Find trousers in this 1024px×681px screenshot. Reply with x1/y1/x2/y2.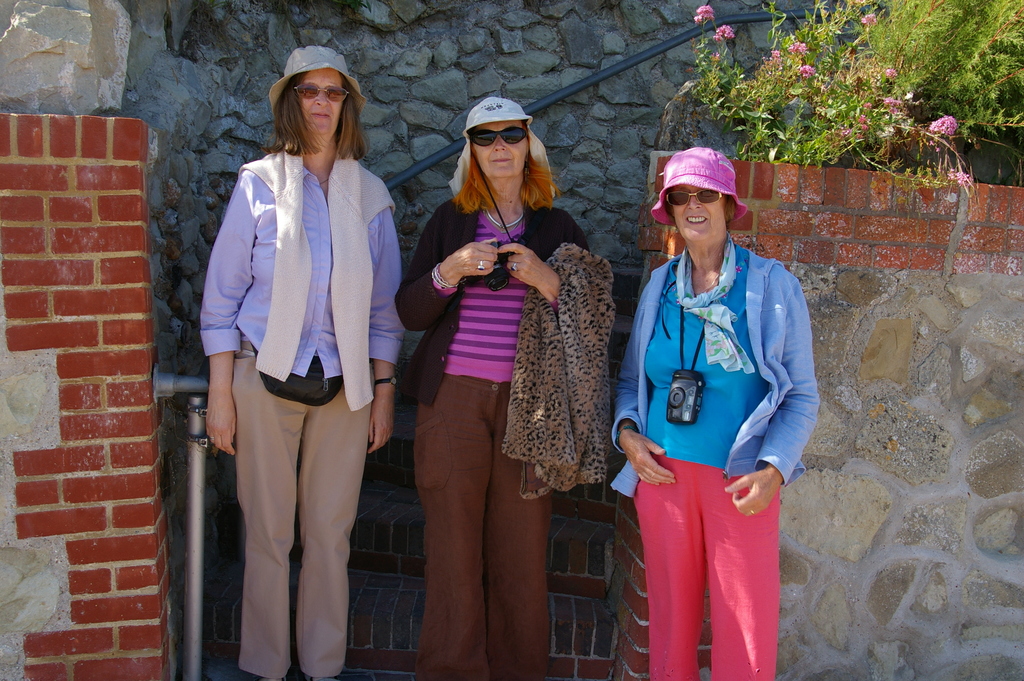
218/360/360/651.
